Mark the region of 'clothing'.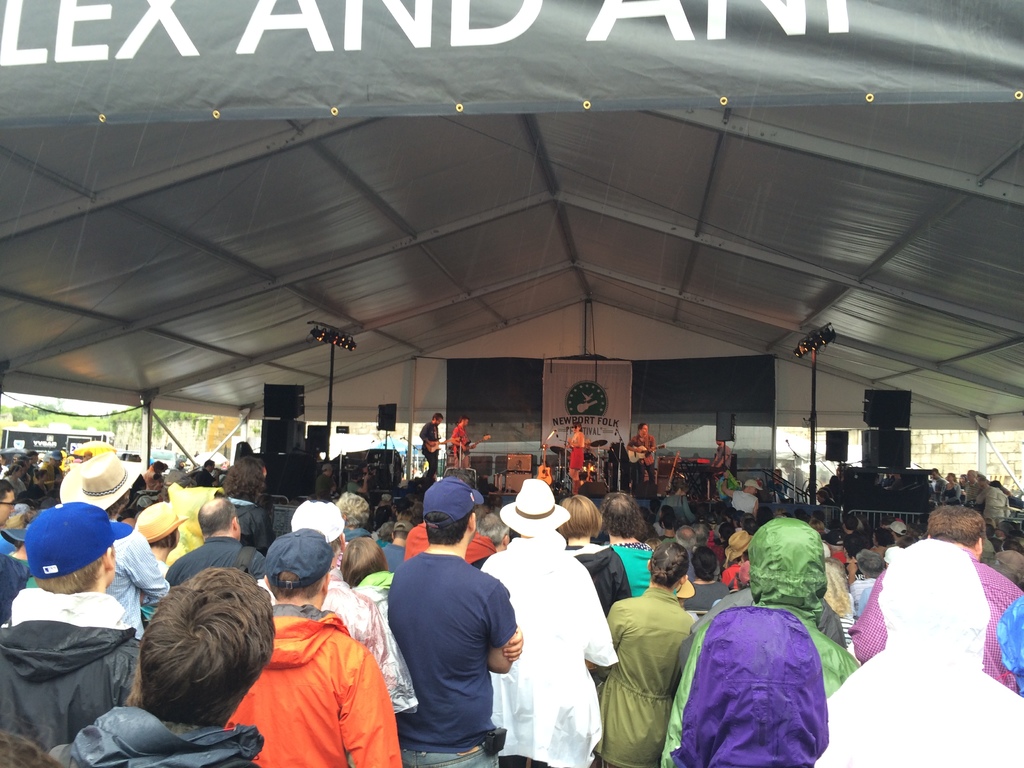
Region: 385:548:519:767.
